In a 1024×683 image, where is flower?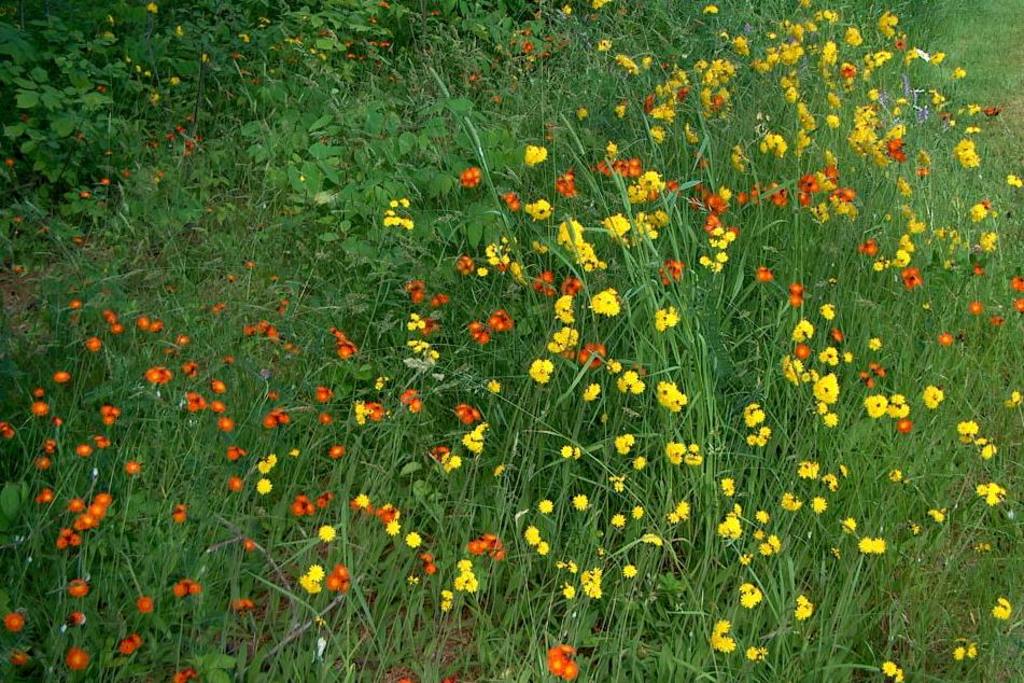
x1=440 y1=588 x2=455 y2=614.
